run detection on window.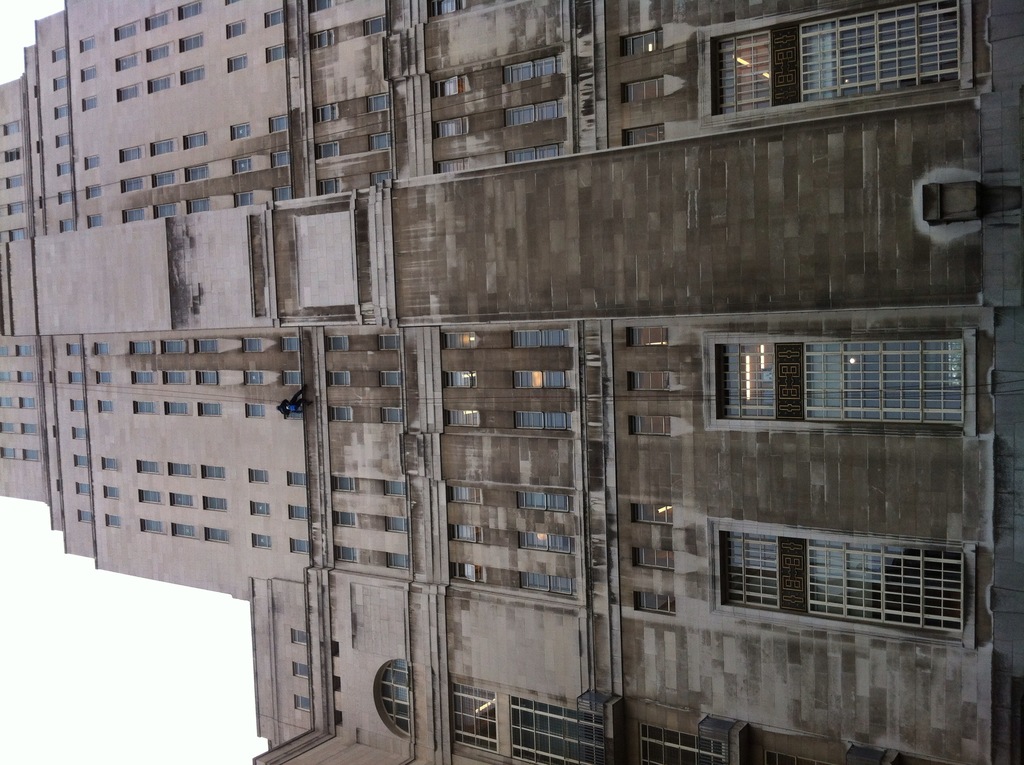
Result: [x1=621, y1=29, x2=657, y2=52].
